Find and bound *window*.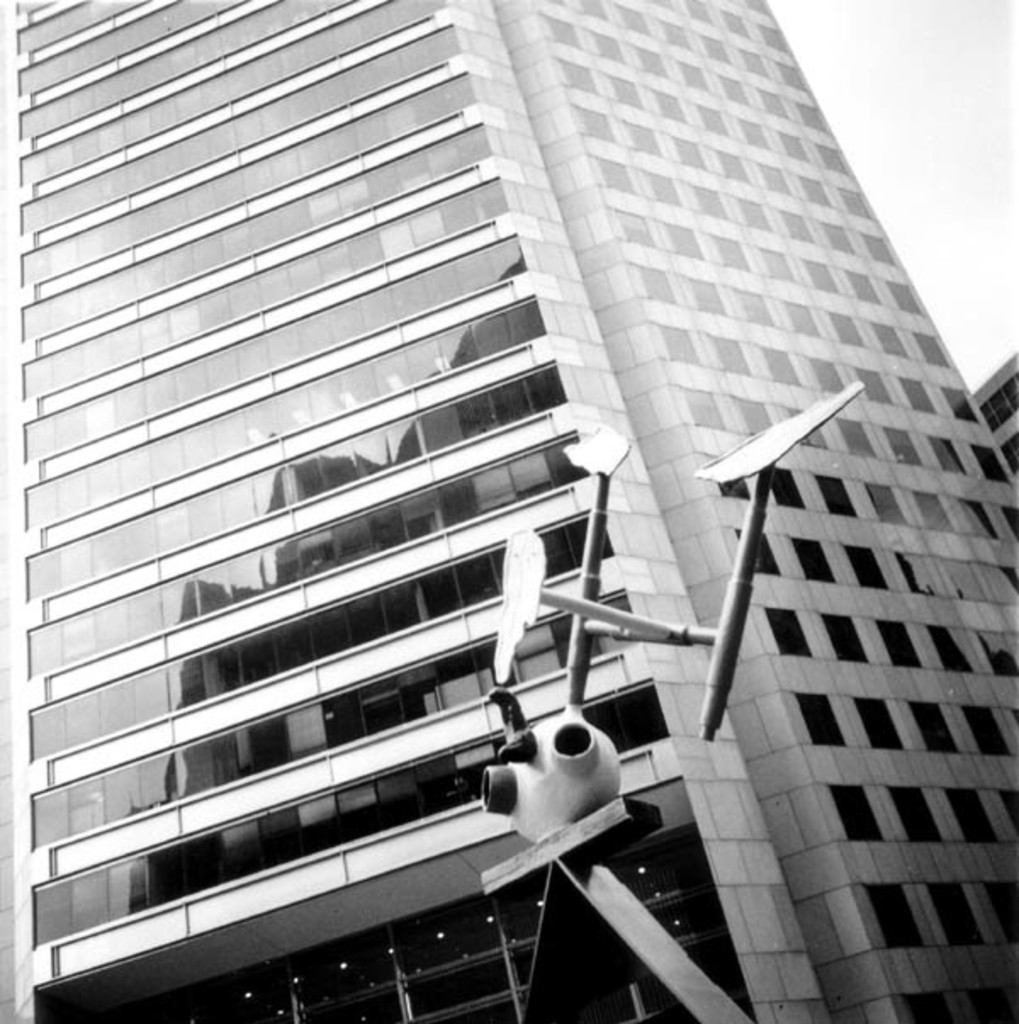
Bound: 909, 329, 953, 367.
